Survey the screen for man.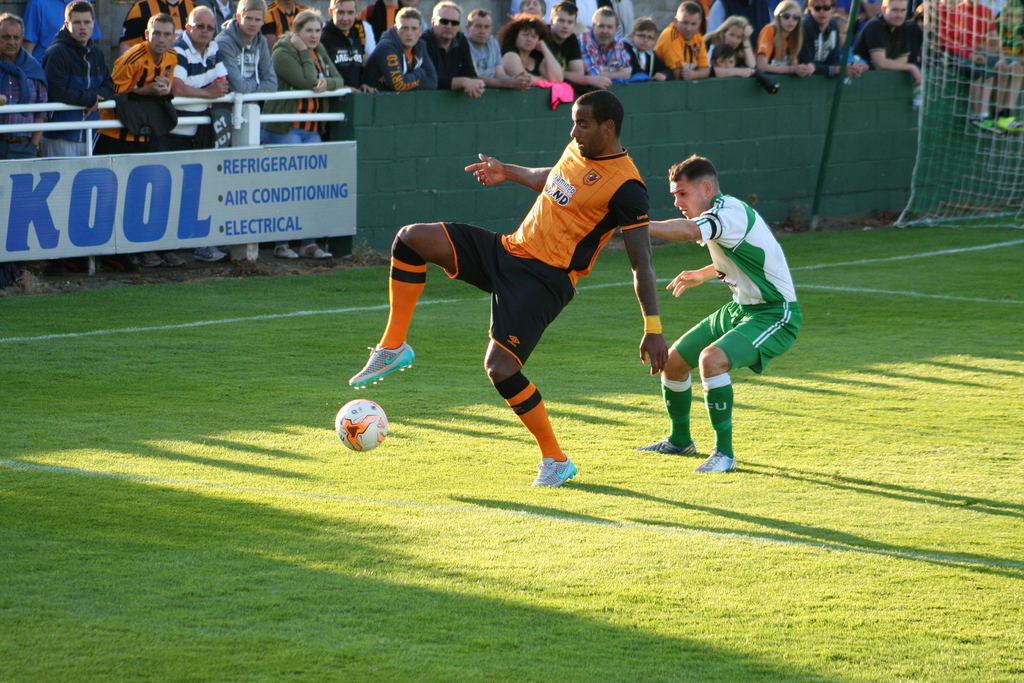
Survey found: 804,0,865,76.
